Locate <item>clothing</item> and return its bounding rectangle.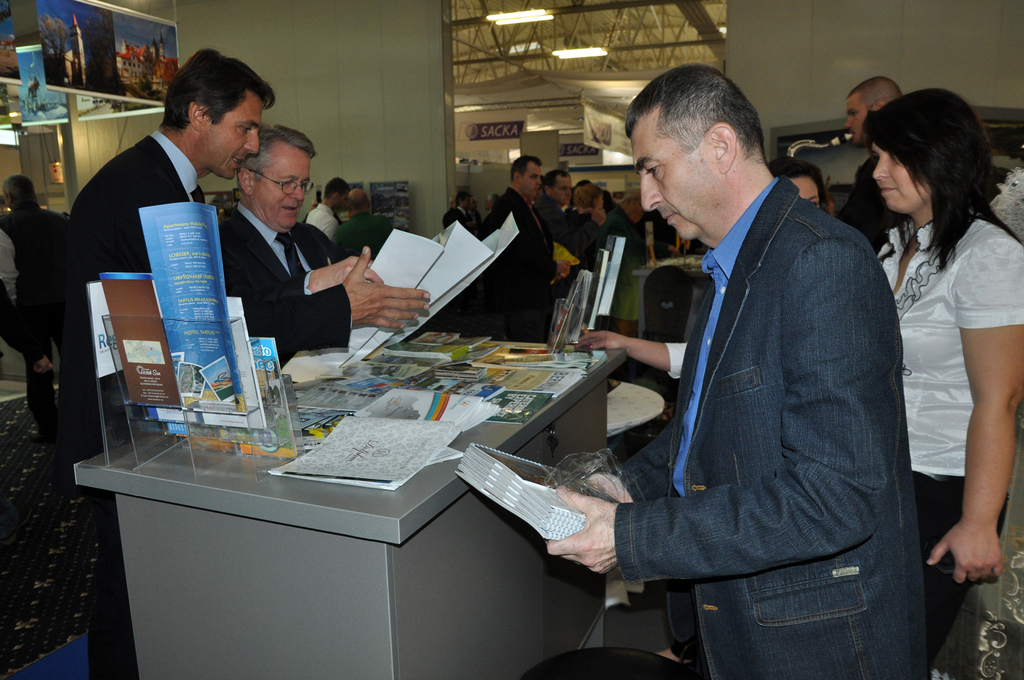
left=836, top=150, right=900, bottom=231.
